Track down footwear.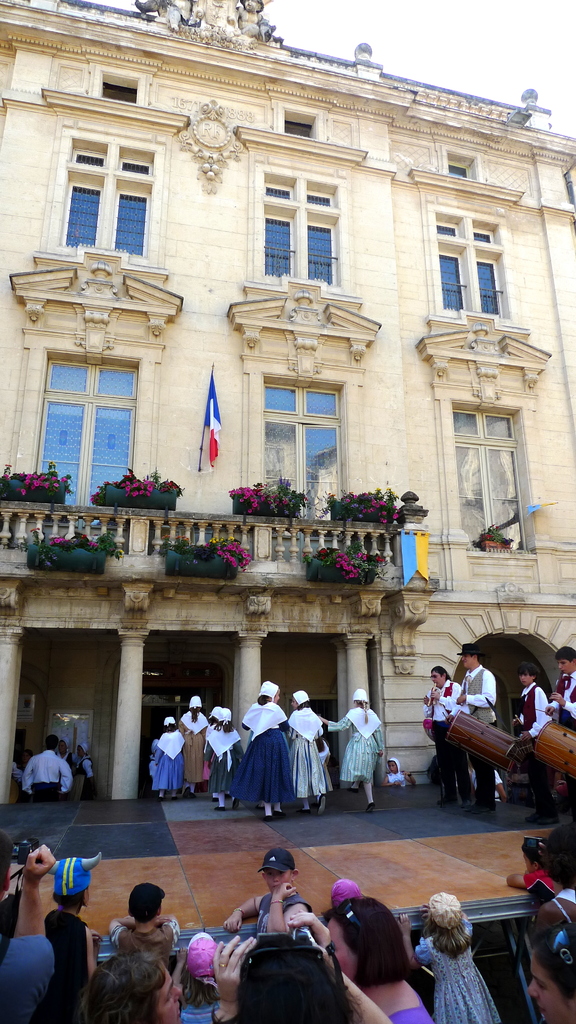
Tracked to {"left": 294, "top": 807, "right": 310, "bottom": 814}.
